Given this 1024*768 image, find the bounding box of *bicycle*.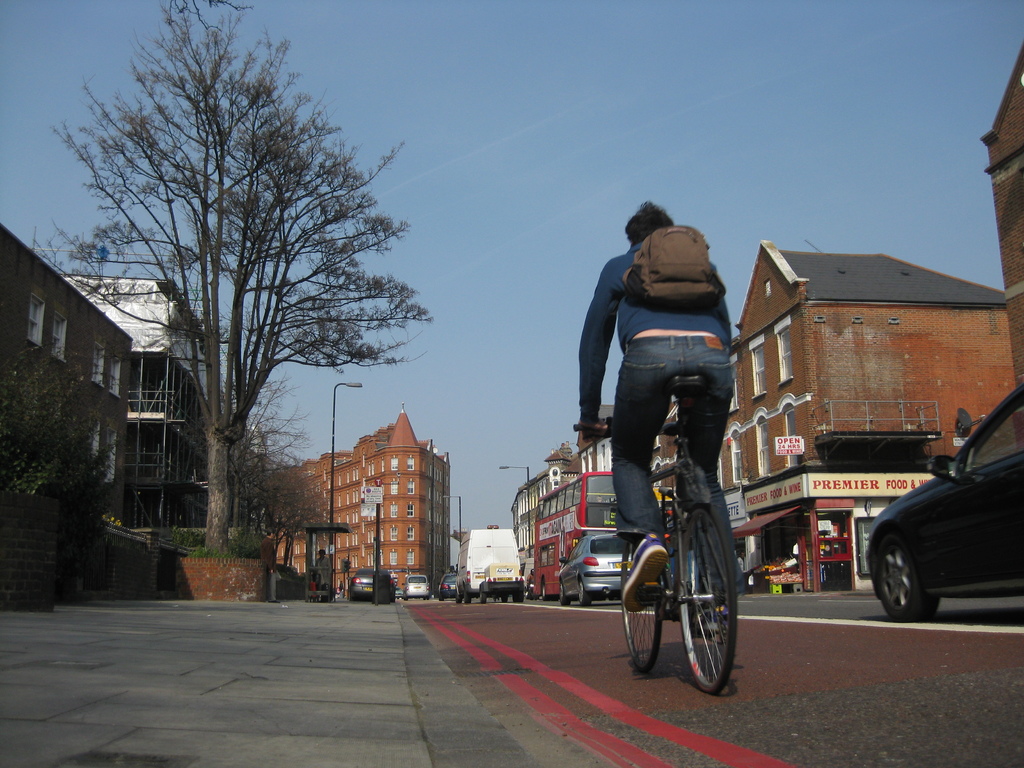
<bbox>621, 393, 762, 702</bbox>.
